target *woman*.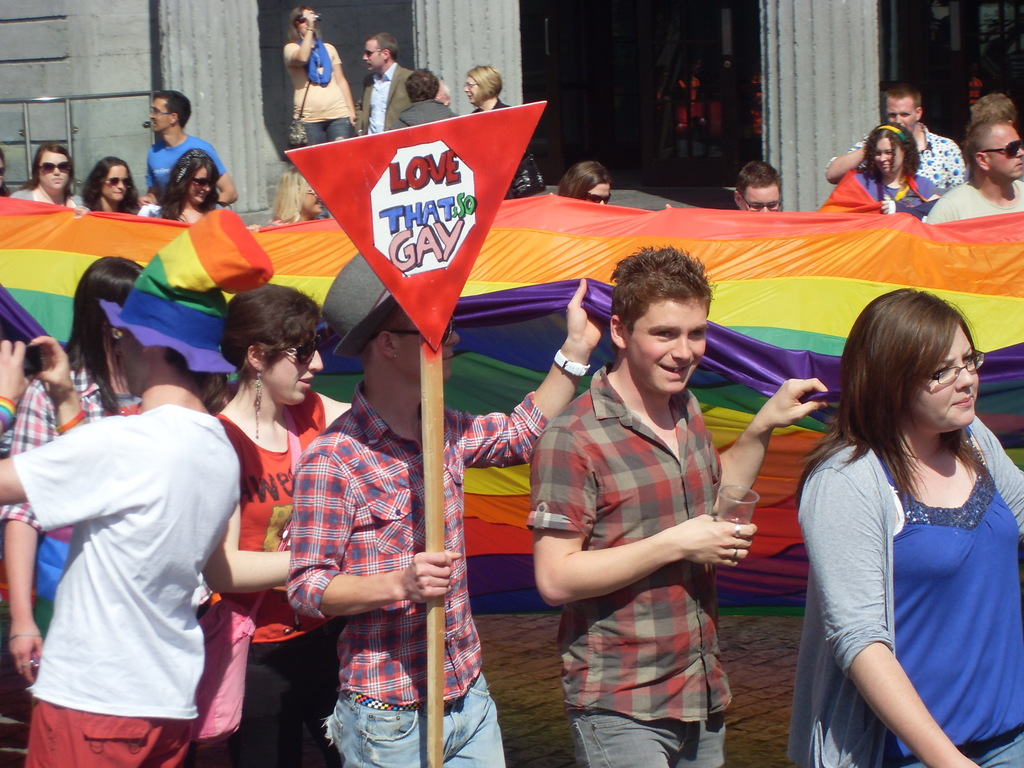
Target region: <box>282,5,355,145</box>.
